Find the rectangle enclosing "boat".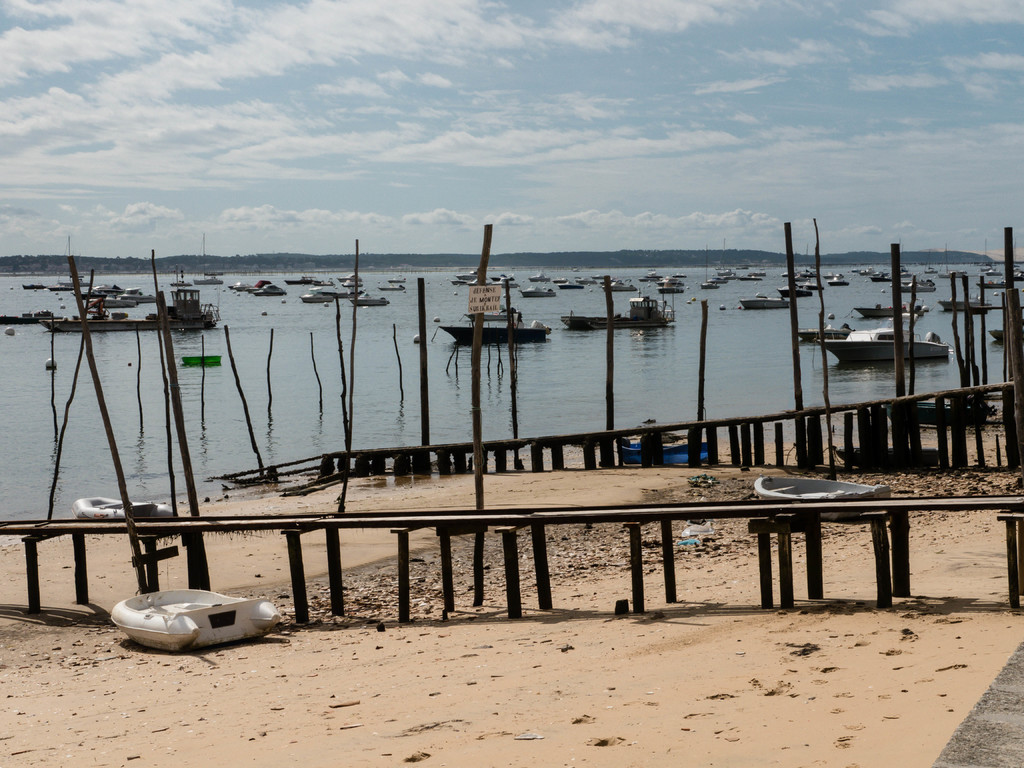
[445, 274, 514, 294].
